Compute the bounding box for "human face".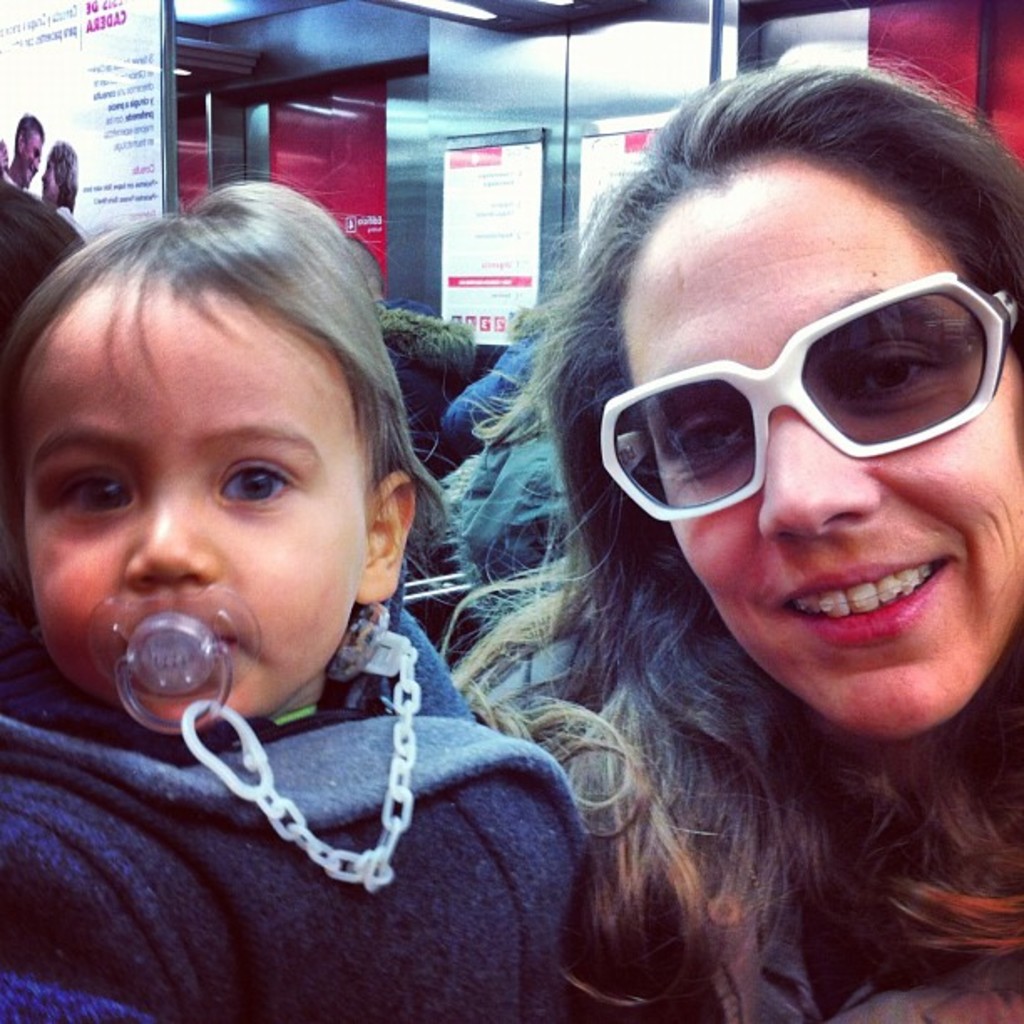
(42, 156, 64, 207).
